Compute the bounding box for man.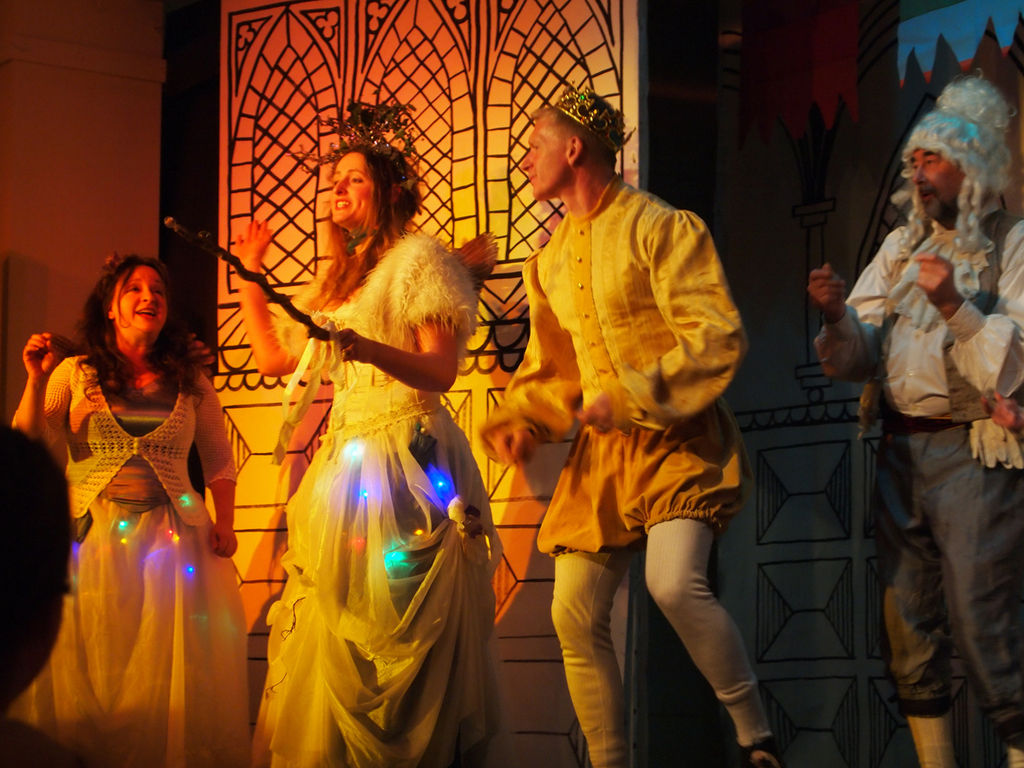
BBox(473, 83, 776, 767).
